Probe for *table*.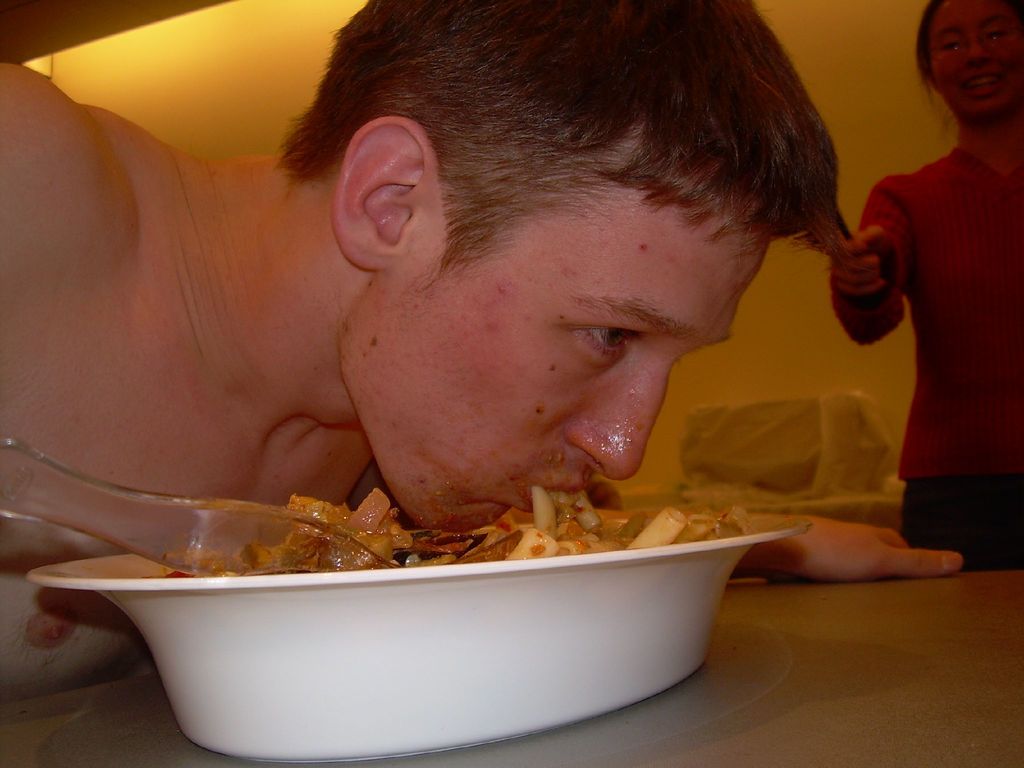
Probe result: pyautogui.locateOnScreen(0, 563, 1023, 767).
